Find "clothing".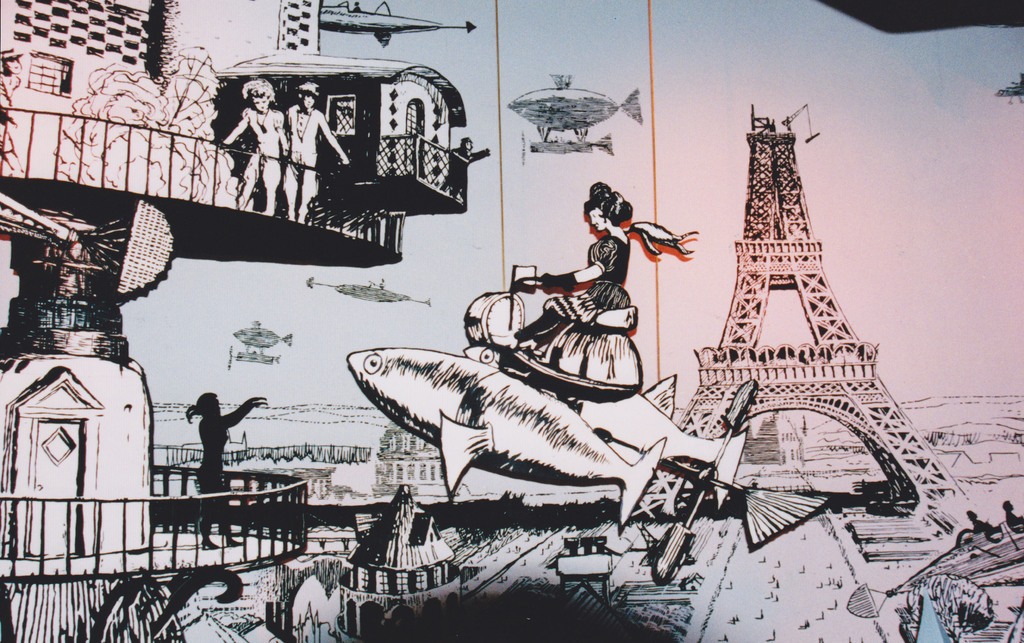
bbox=[349, 482, 444, 565].
